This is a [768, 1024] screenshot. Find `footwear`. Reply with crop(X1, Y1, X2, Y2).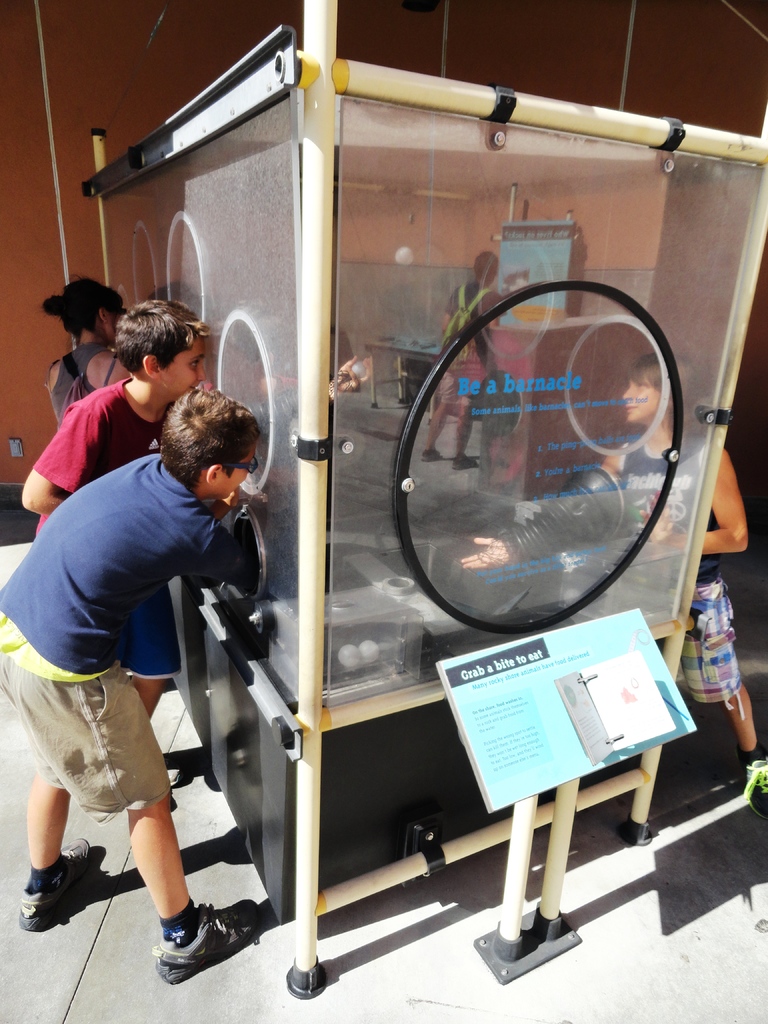
crop(143, 902, 259, 977).
